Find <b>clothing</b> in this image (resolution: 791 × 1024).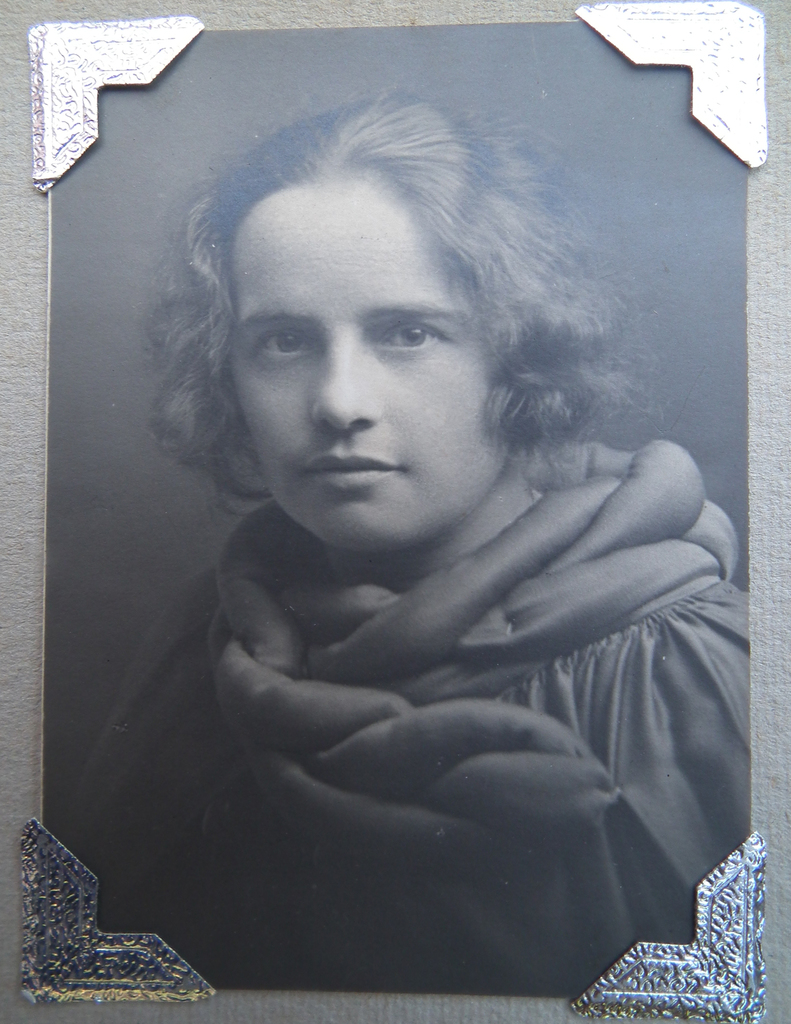
x1=140 y1=437 x2=773 y2=998.
